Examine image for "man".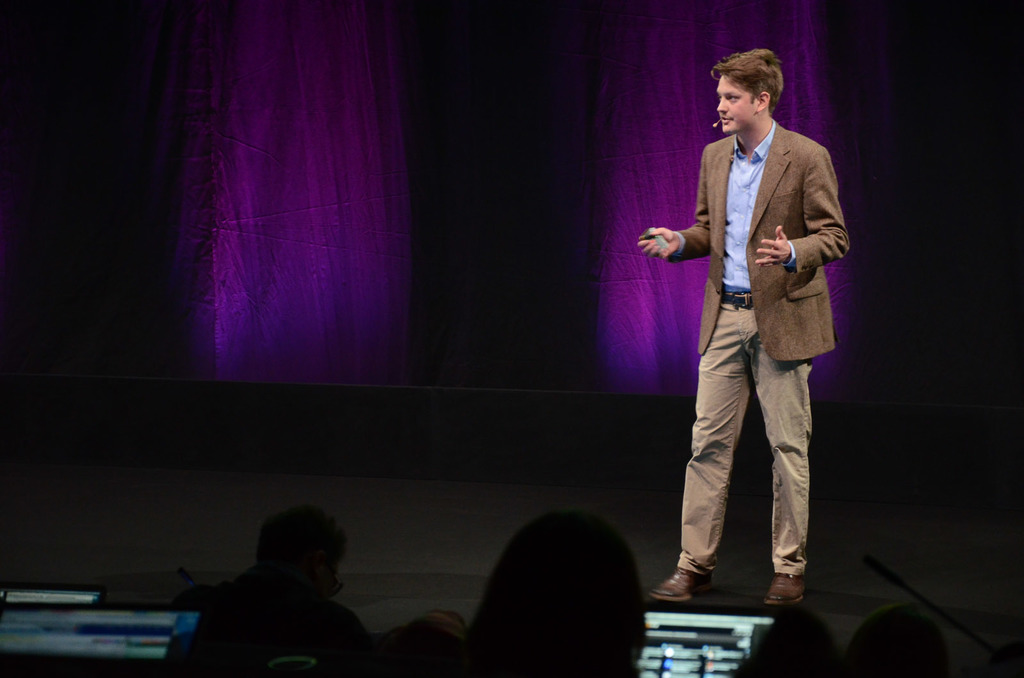
Examination result: (left=646, top=20, right=860, bottom=615).
